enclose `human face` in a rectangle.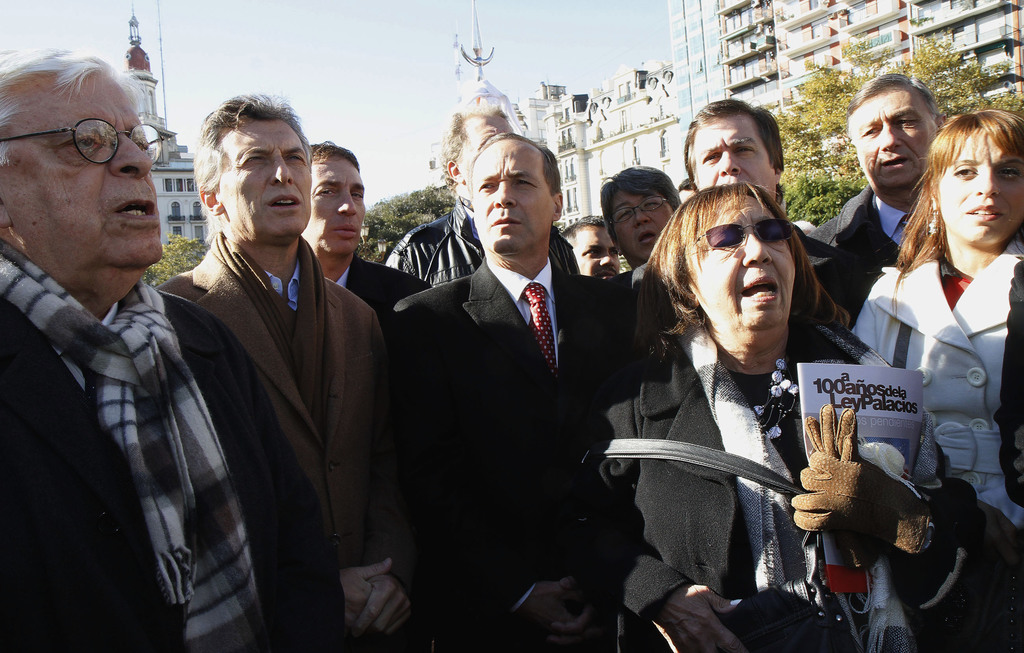
bbox=(694, 199, 792, 333).
